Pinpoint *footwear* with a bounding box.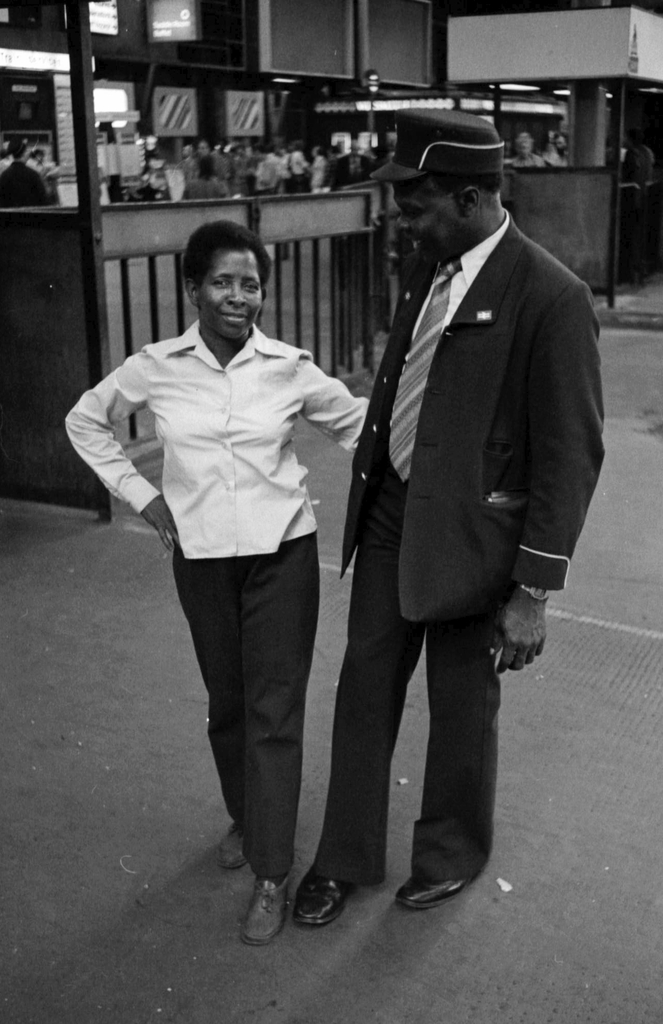
395/876/477/911.
